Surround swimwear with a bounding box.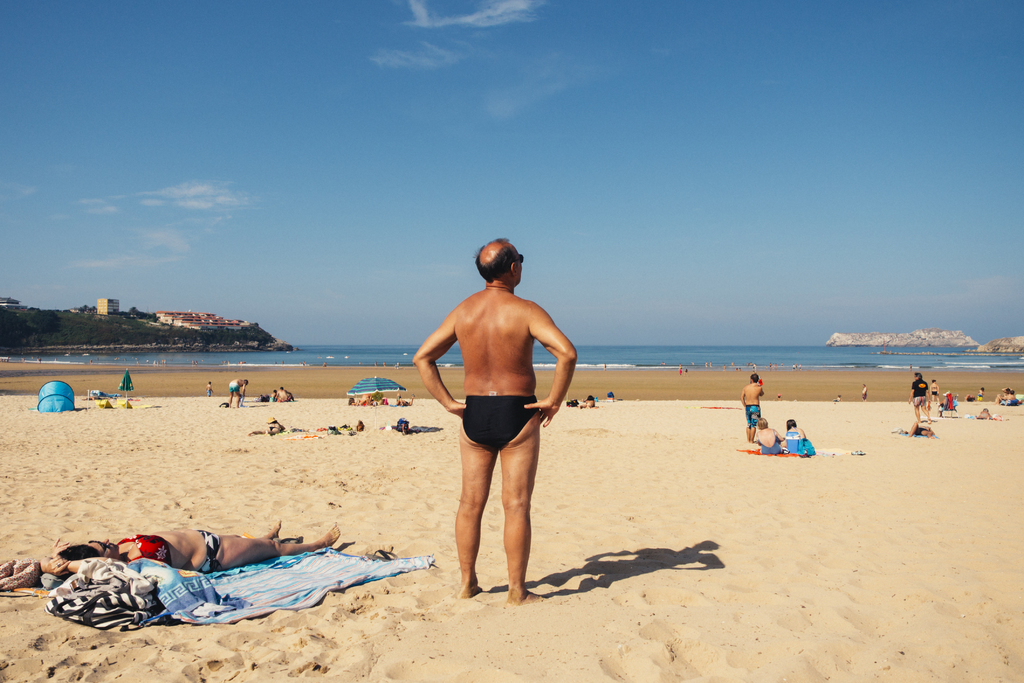
x1=119, y1=536, x2=177, y2=566.
